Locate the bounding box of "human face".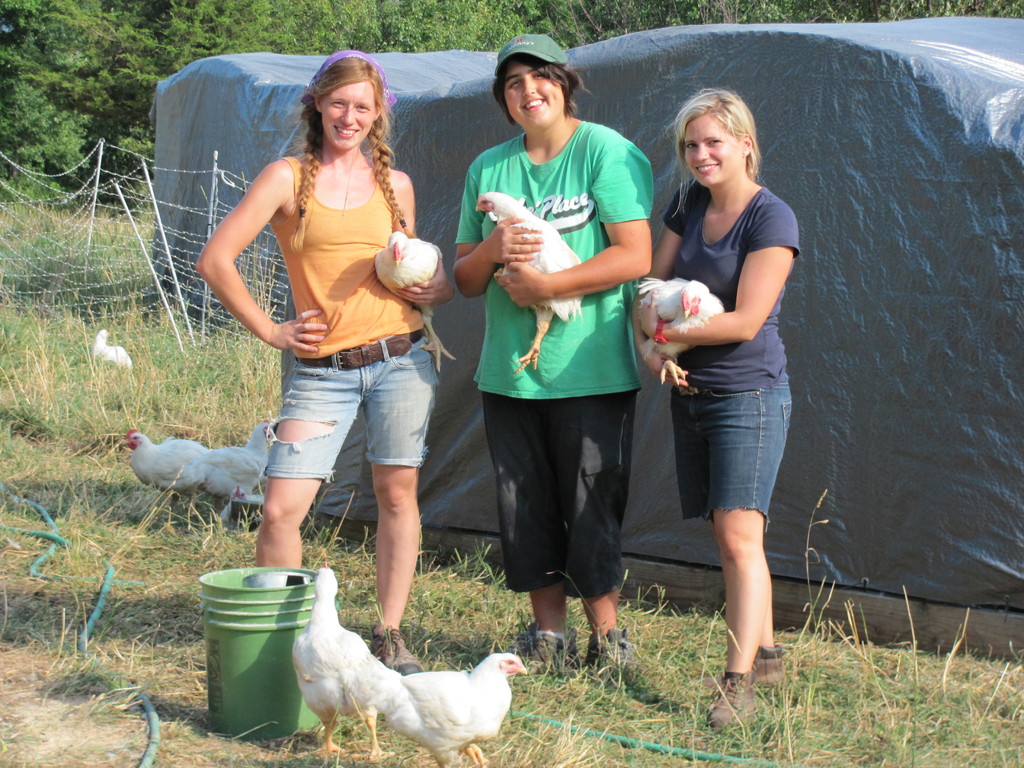
Bounding box: (683,115,746,184).
